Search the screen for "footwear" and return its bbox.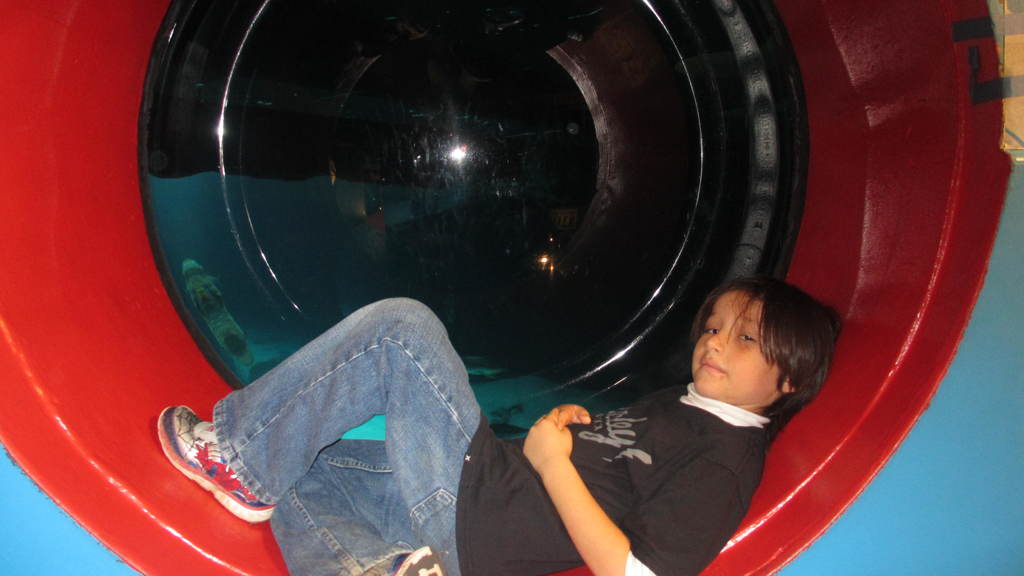
Found: BBox(156, 397, 259, 527).
